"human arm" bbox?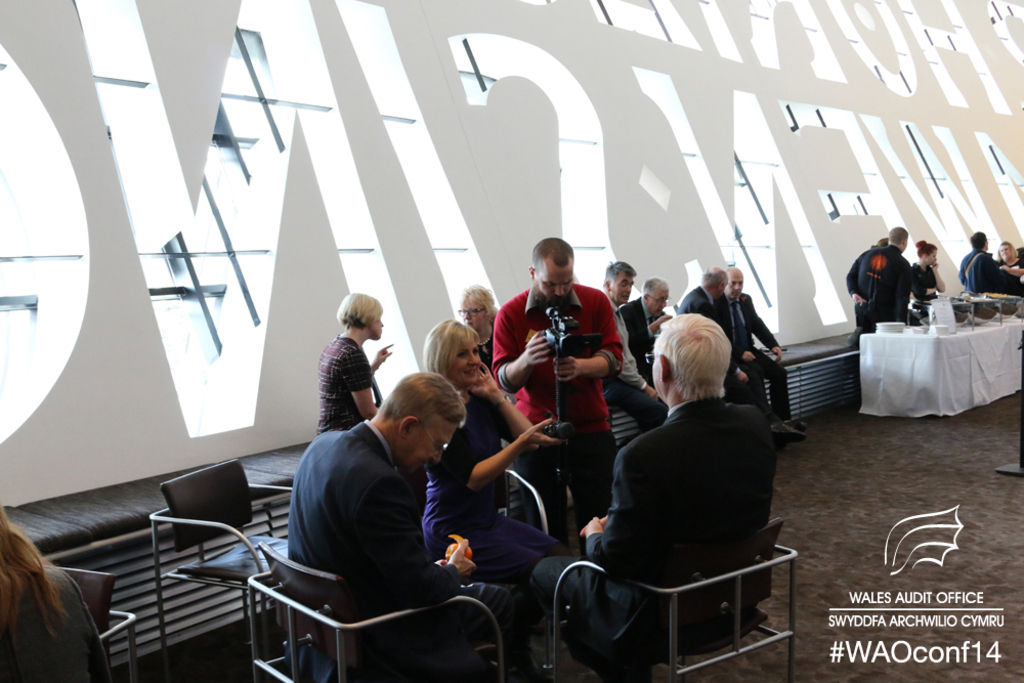
[348, 341, 384, 420]
